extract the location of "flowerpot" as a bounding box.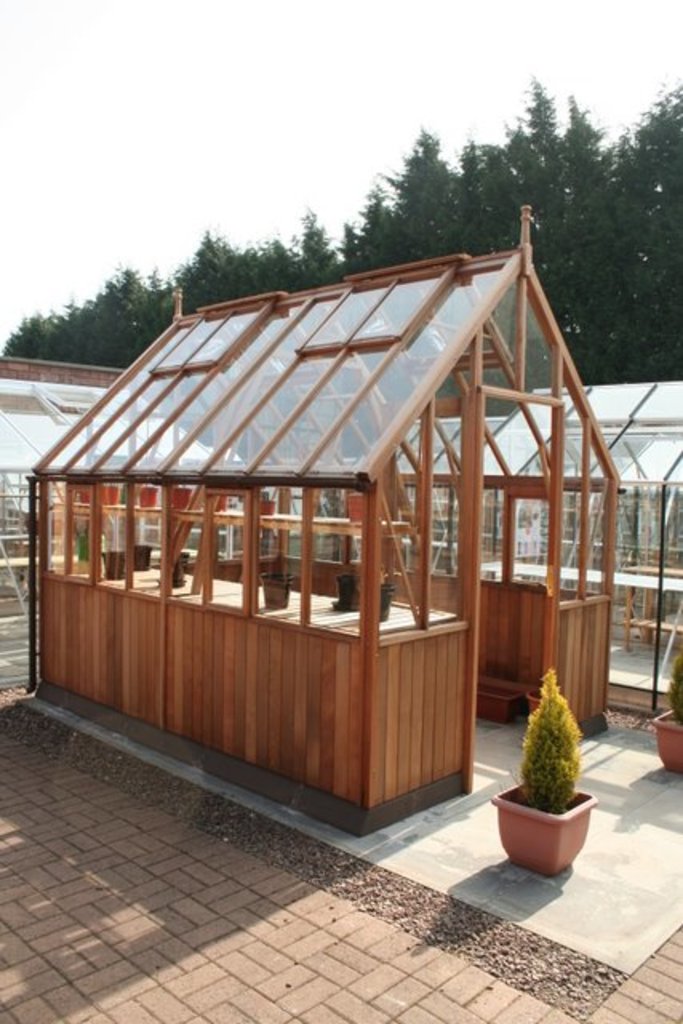
rect(256, 496, 275, 517).
